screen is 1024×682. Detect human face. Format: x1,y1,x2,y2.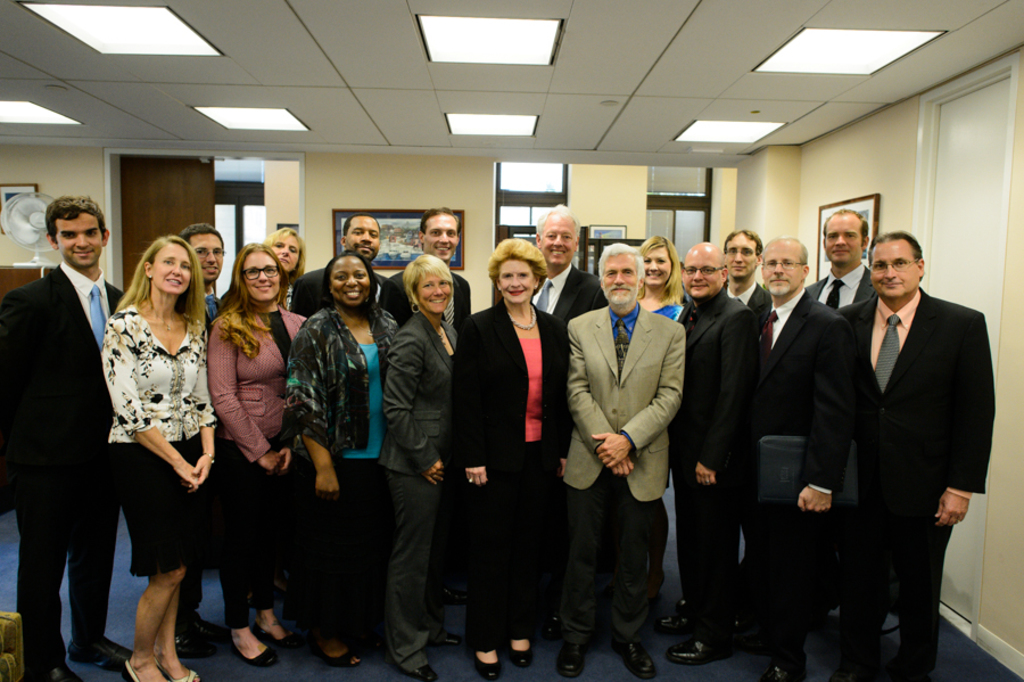
335,263,372,305.
